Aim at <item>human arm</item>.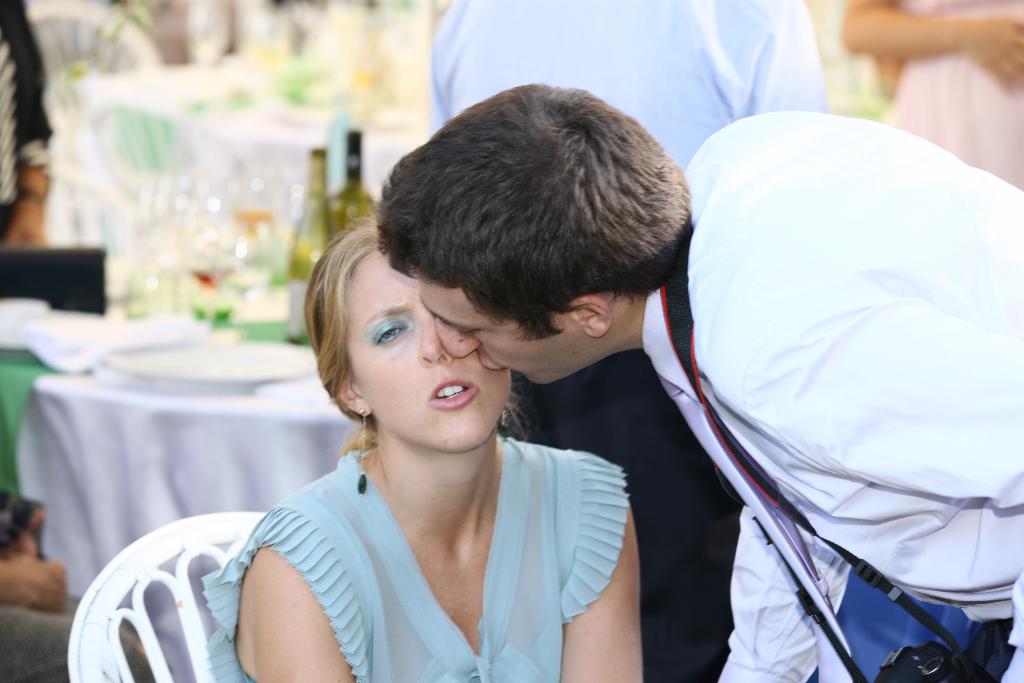
Aimed at (561, 451, 640, 682).
